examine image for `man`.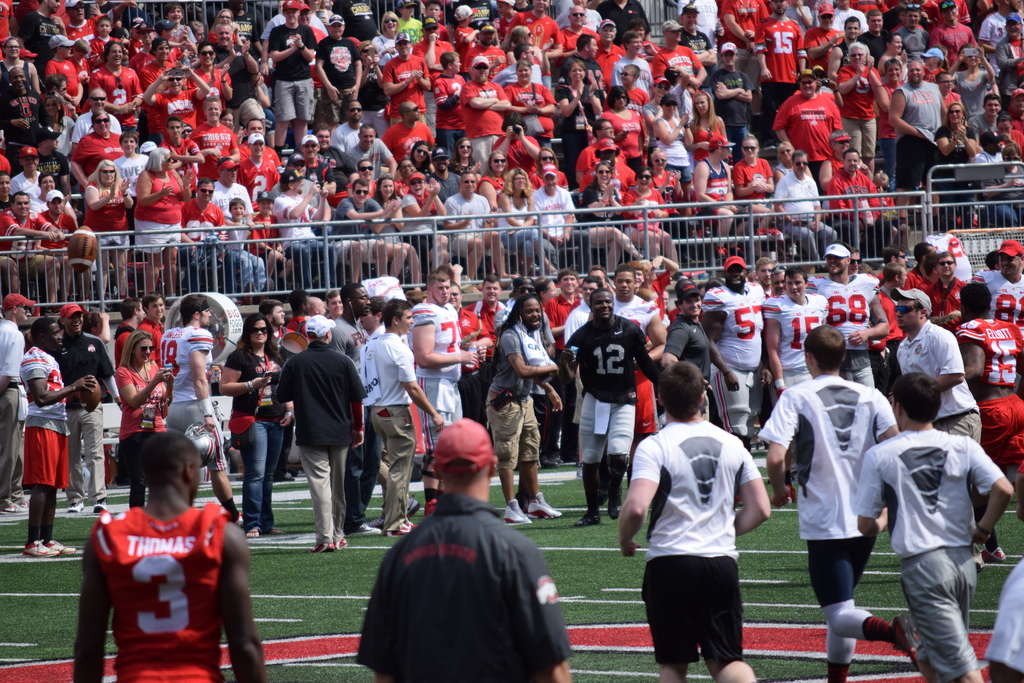
Examination result: <bbox>70, 79, 130, 144</bbox>.
